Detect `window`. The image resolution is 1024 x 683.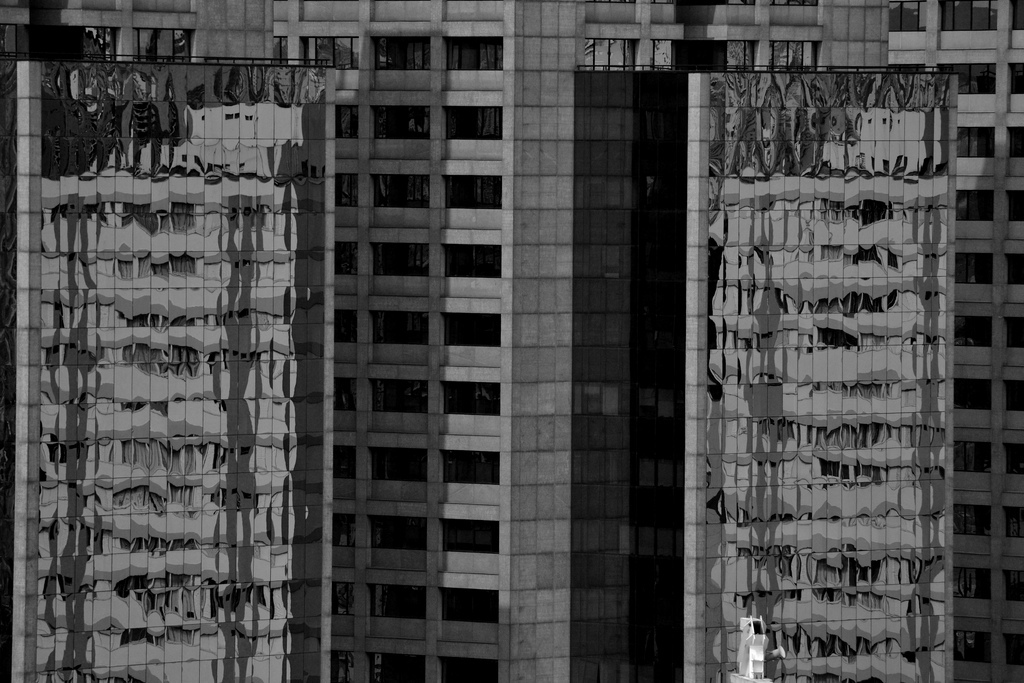
box=[439, 587, 510, 626].
